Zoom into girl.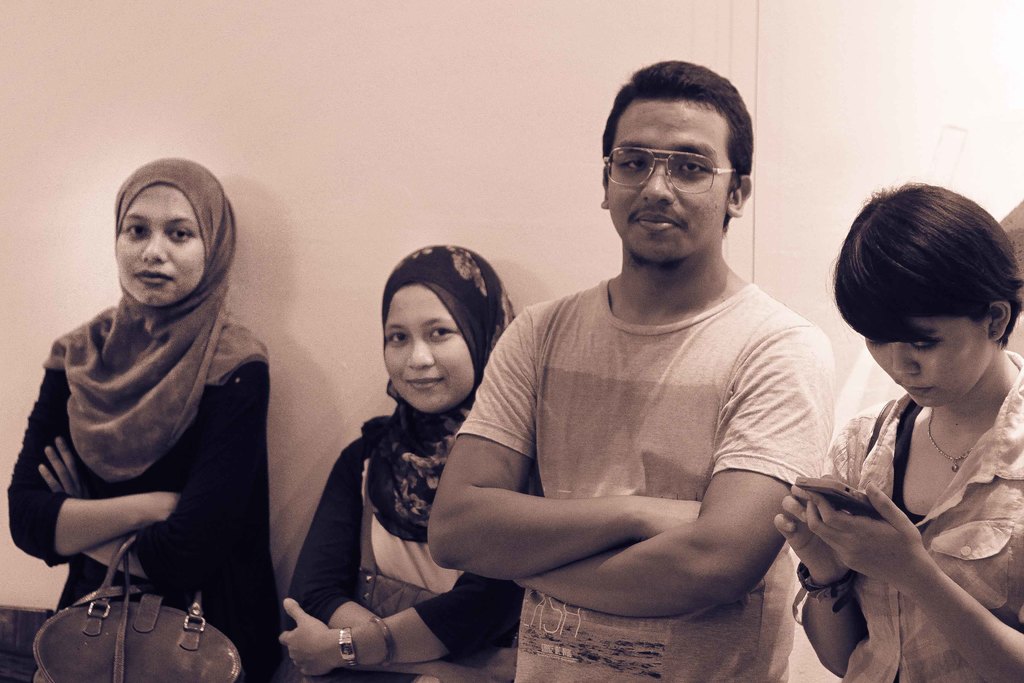
Zoom target: l=5, t=152, r=281, b=682.
